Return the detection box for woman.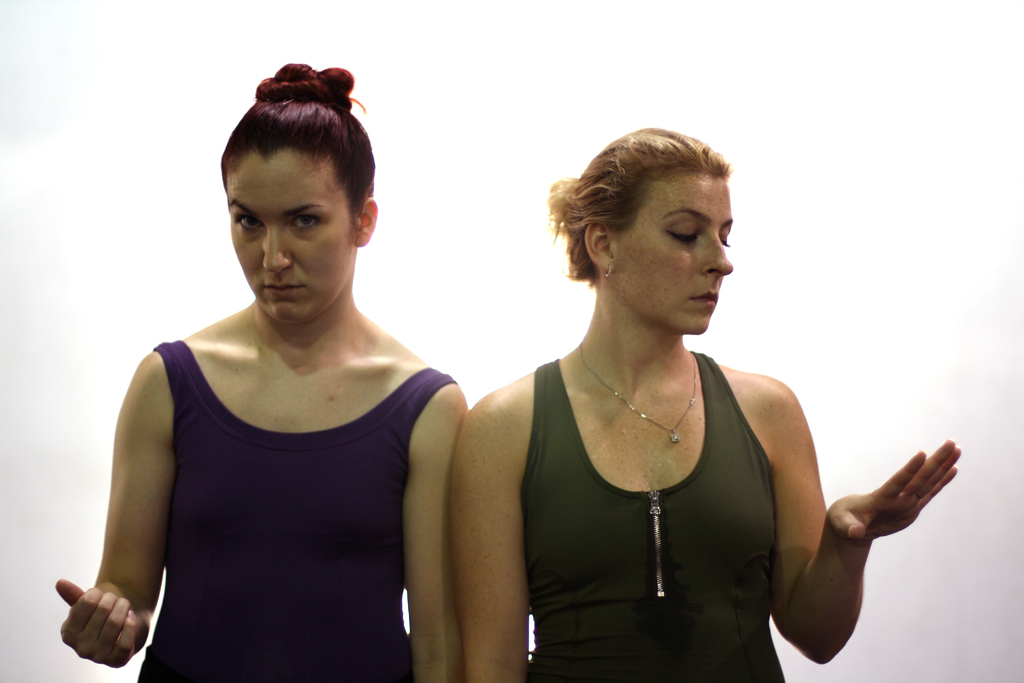
<bbox>449, 121, 902, 673</bbox>.
